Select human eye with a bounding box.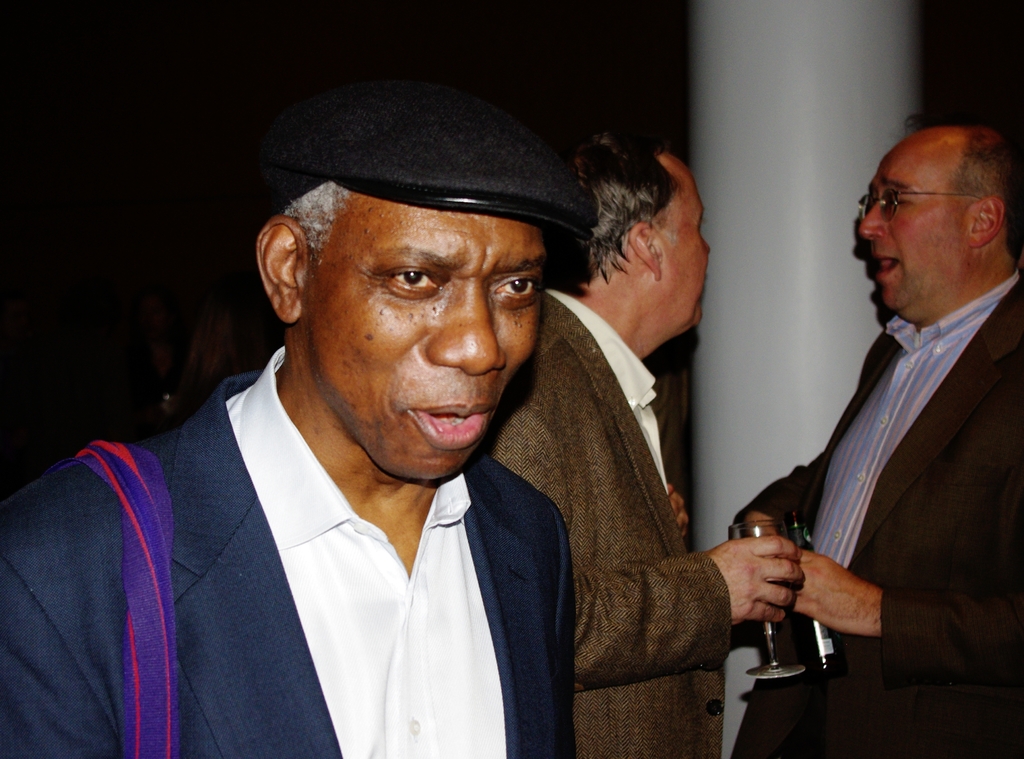
(491,270,541,310).
